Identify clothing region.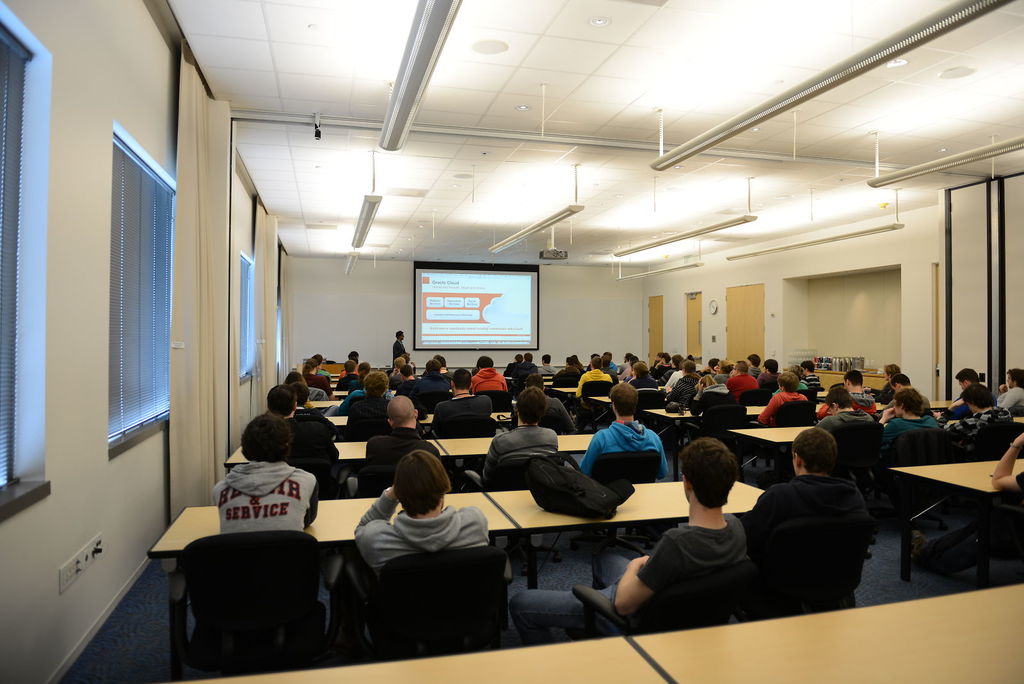
Region: x1=354, y1=498, x2=493, y2=566.
